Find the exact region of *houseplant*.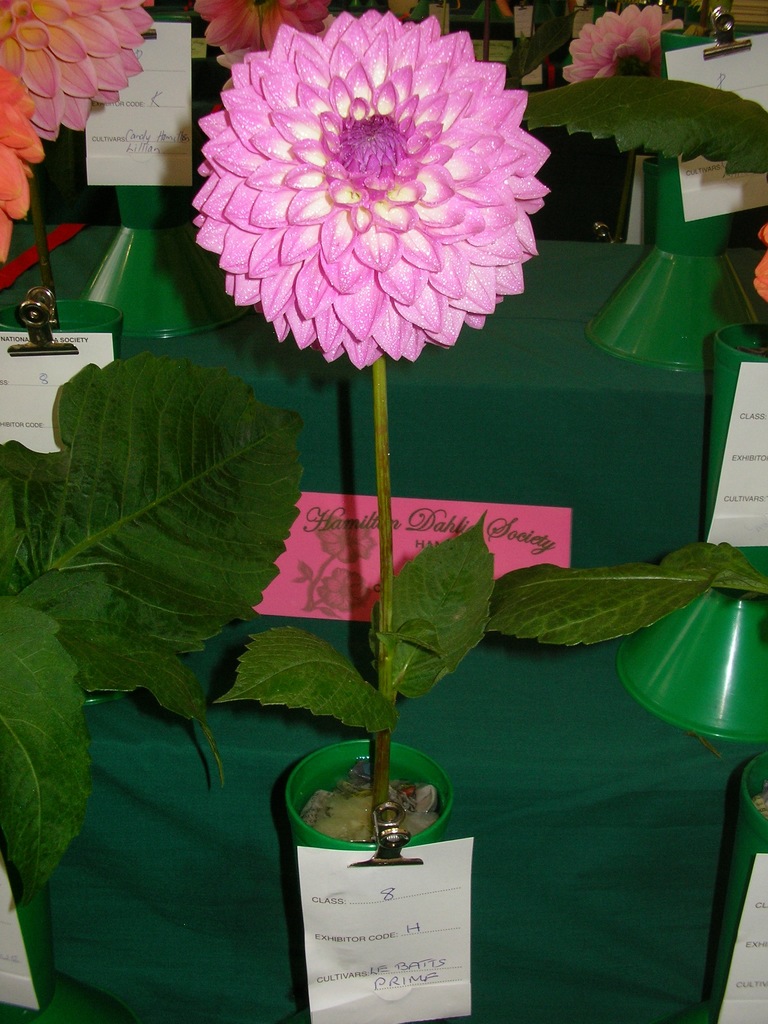
Exact region: x1=556 y1=4 x2=702 y2=249.
